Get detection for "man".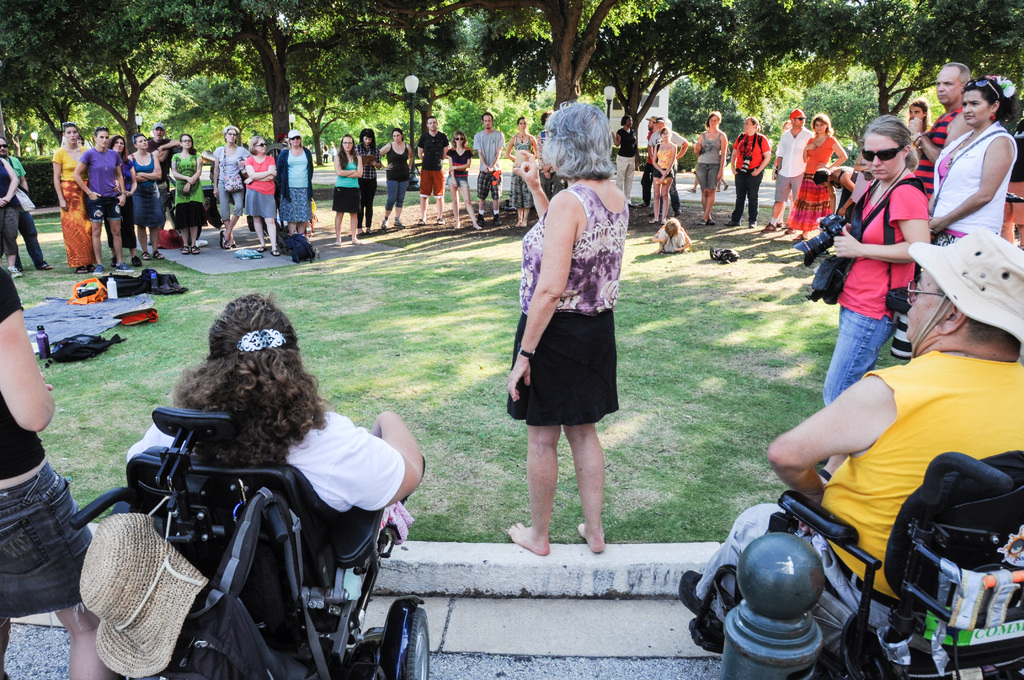
Detection: 144/120/179/241.
